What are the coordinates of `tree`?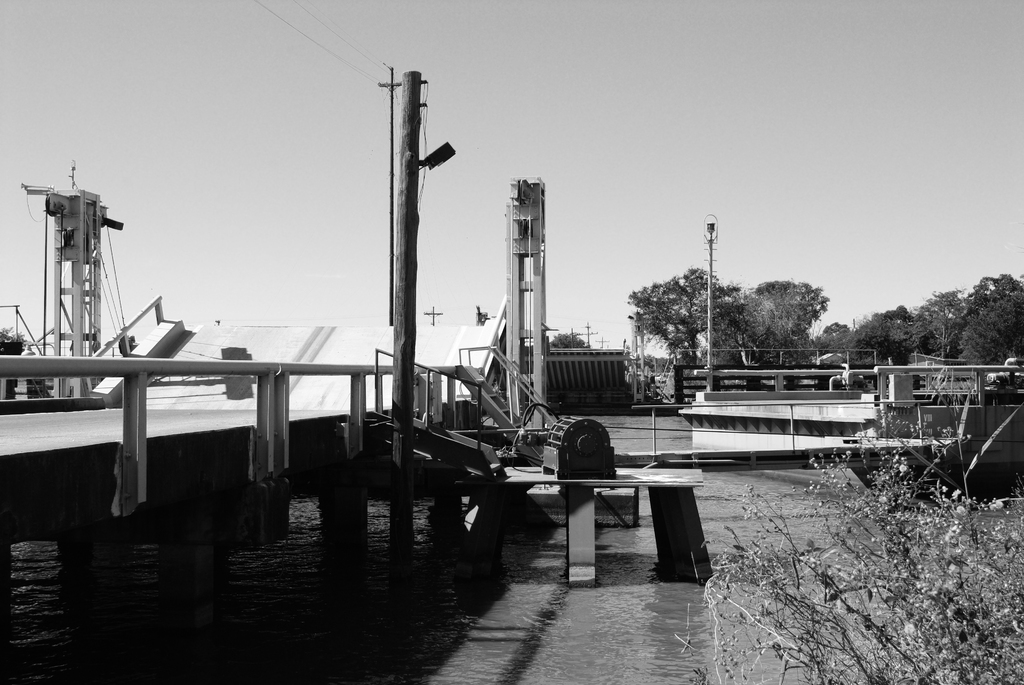
select_region(474, 308, 490, 326).
